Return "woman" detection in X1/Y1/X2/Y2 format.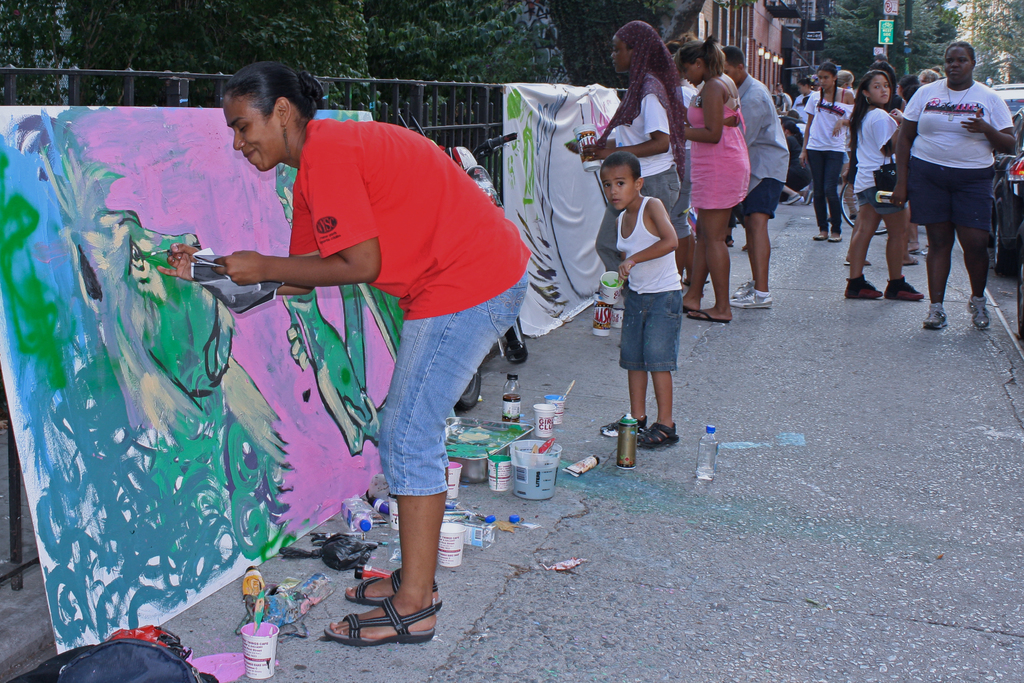
890/40/1015/330.
